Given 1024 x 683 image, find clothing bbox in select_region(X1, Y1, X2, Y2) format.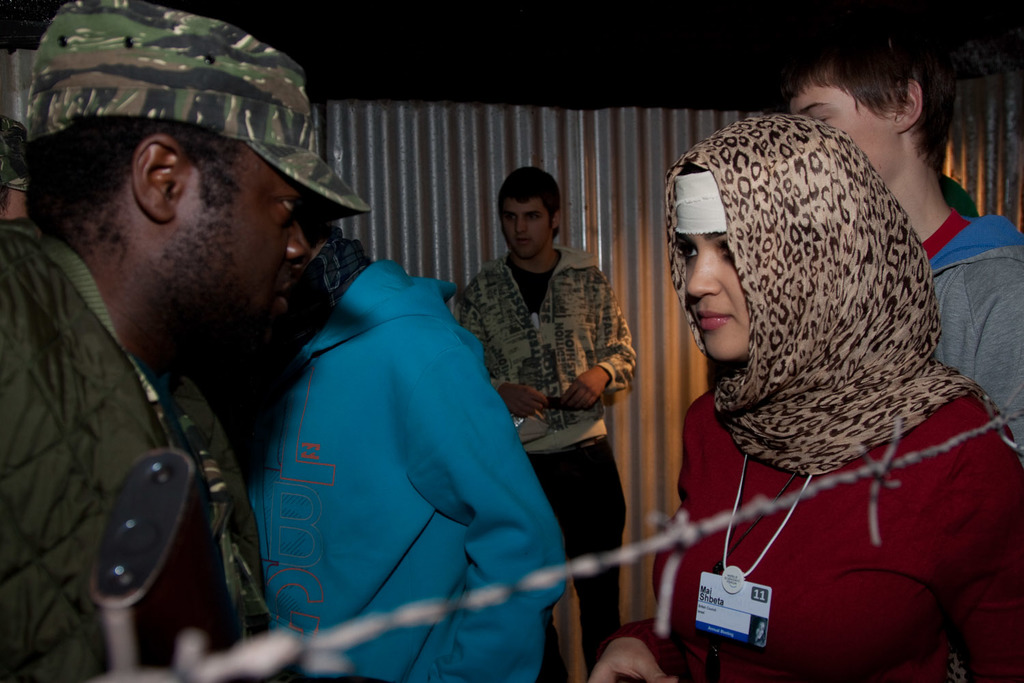
select_region(247, 256, 562, 682).
